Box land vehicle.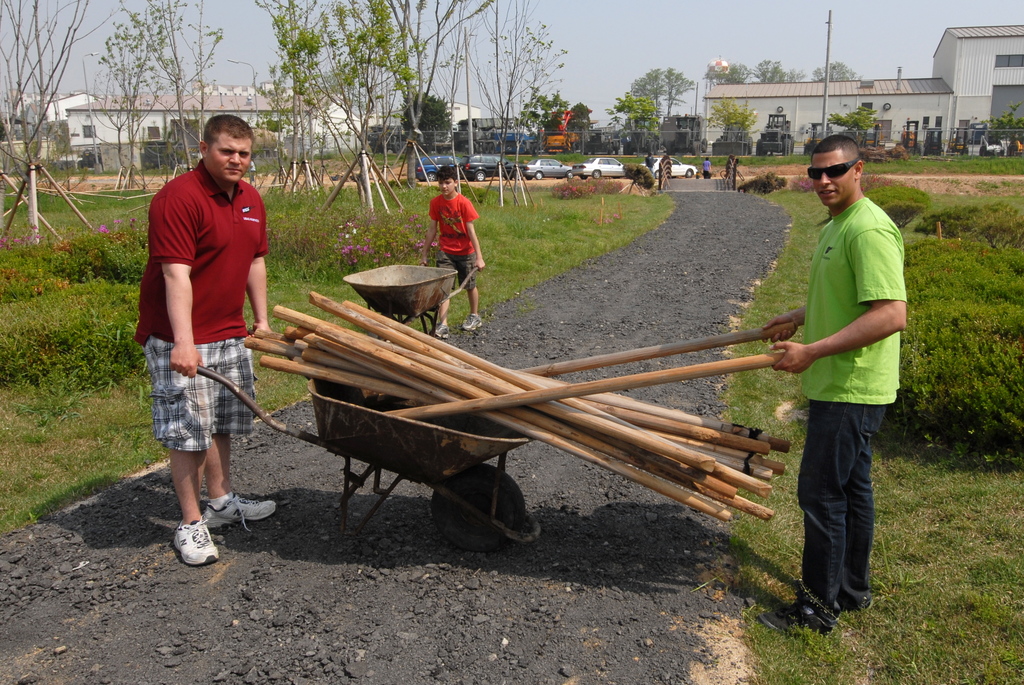
box(75, 149, 102, 172).
